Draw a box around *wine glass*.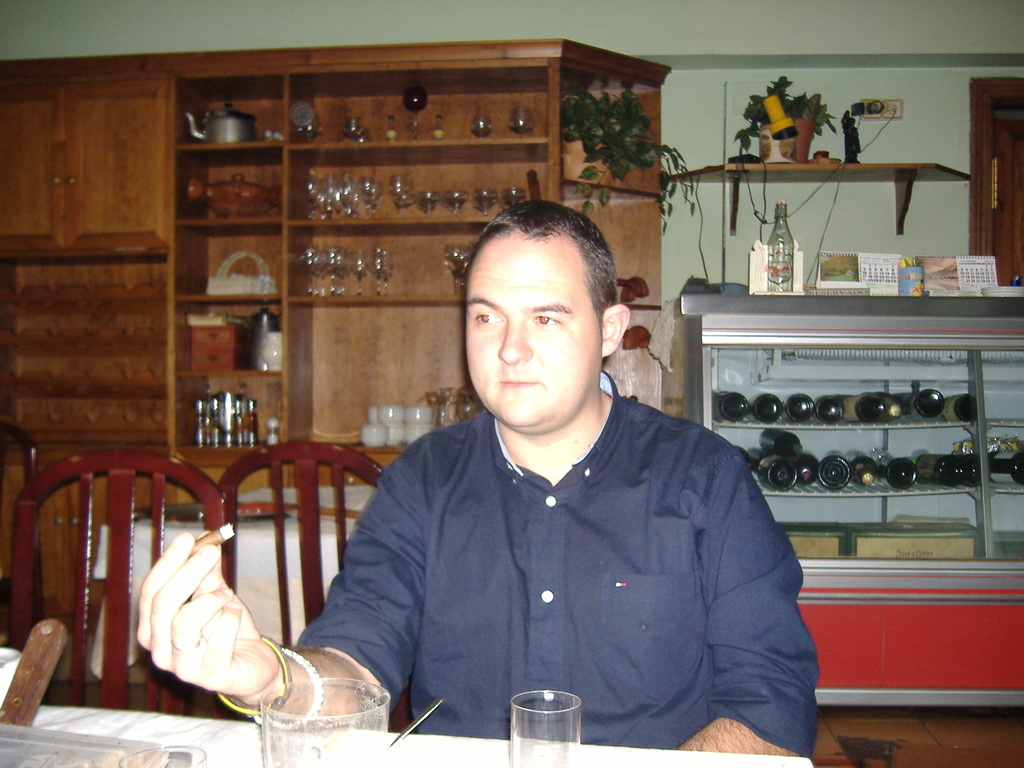
crop(475, 188, 495, 220).
